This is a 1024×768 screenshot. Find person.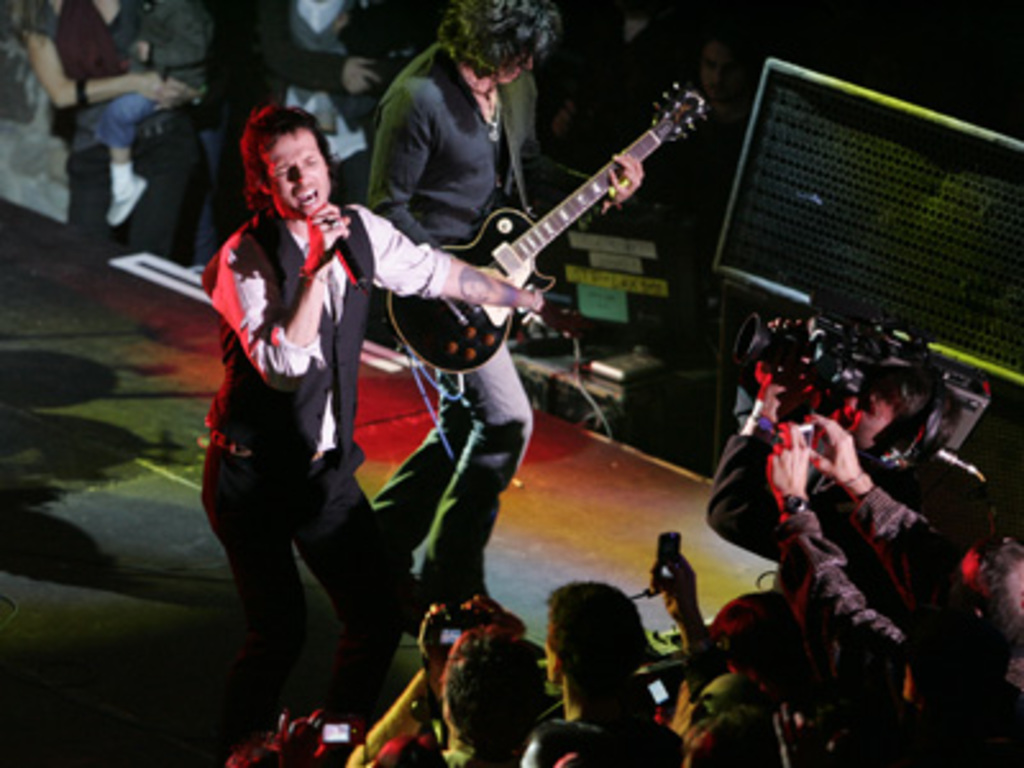
Bounding box: [197,95,584,748].
